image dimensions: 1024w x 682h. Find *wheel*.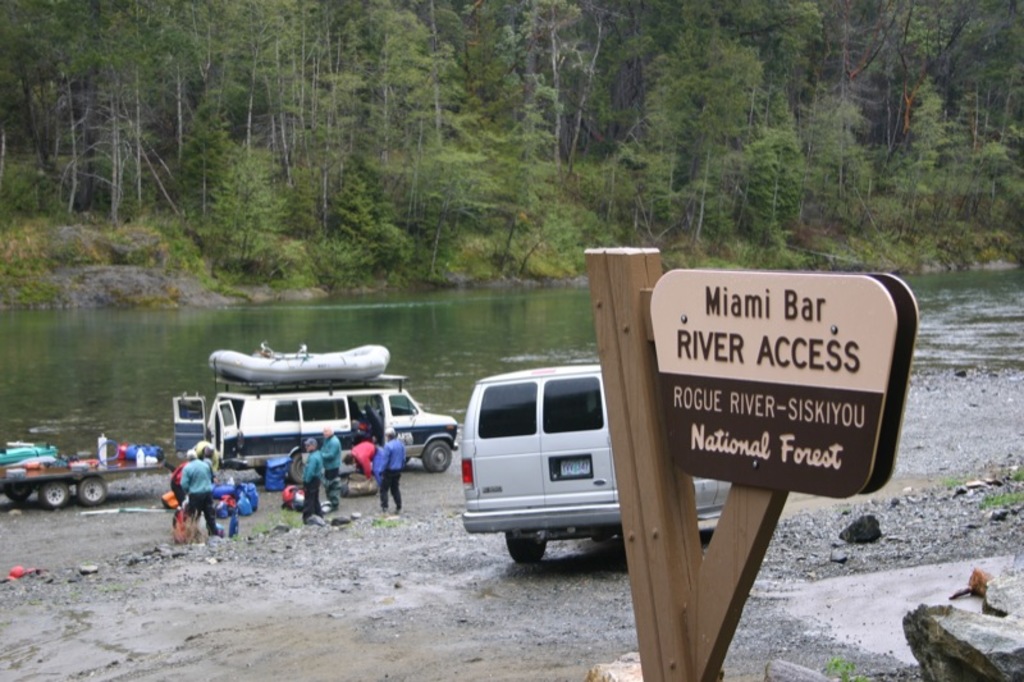
x1=422, y1=438, x2=451, y2=476.
